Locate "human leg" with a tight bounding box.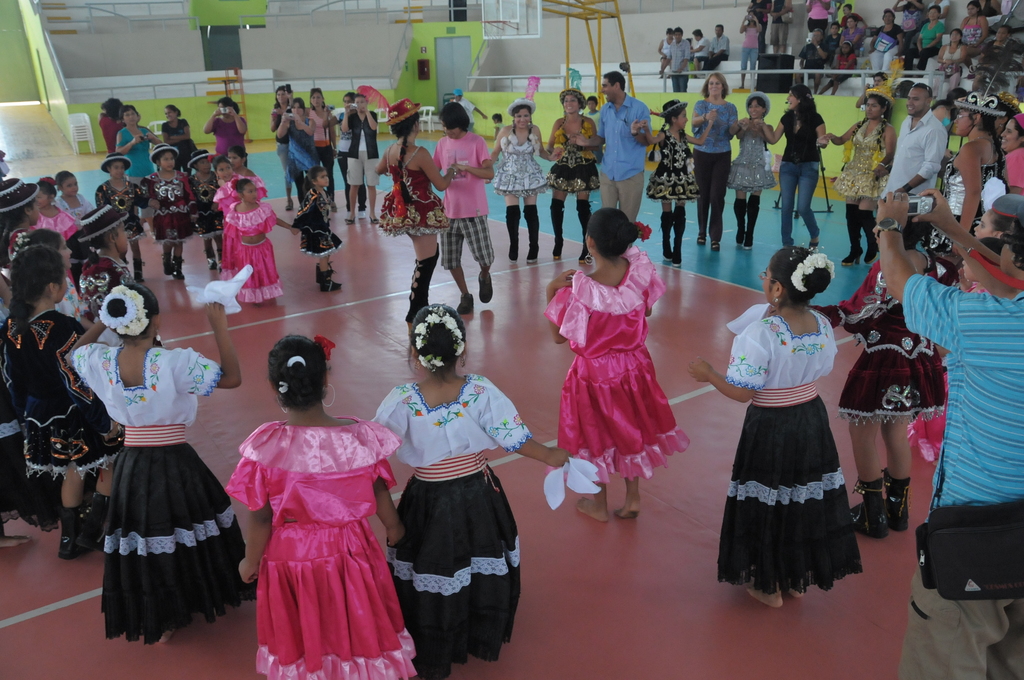
detection(797, 161, 820, 251).
